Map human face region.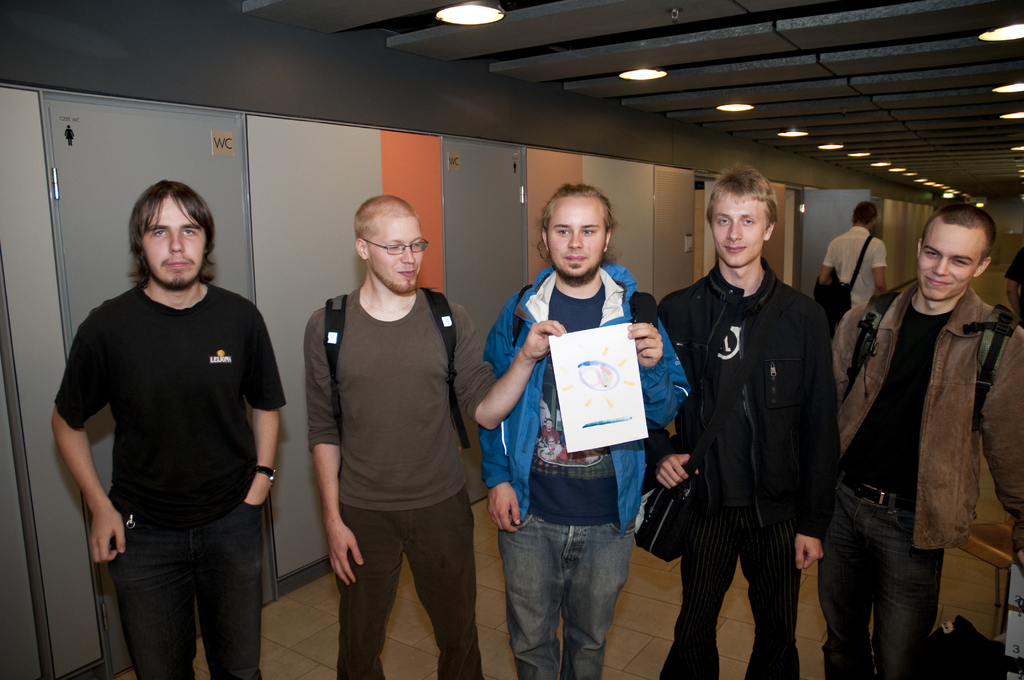
Mapped to <region>920, 219, 985, 299</region>.
